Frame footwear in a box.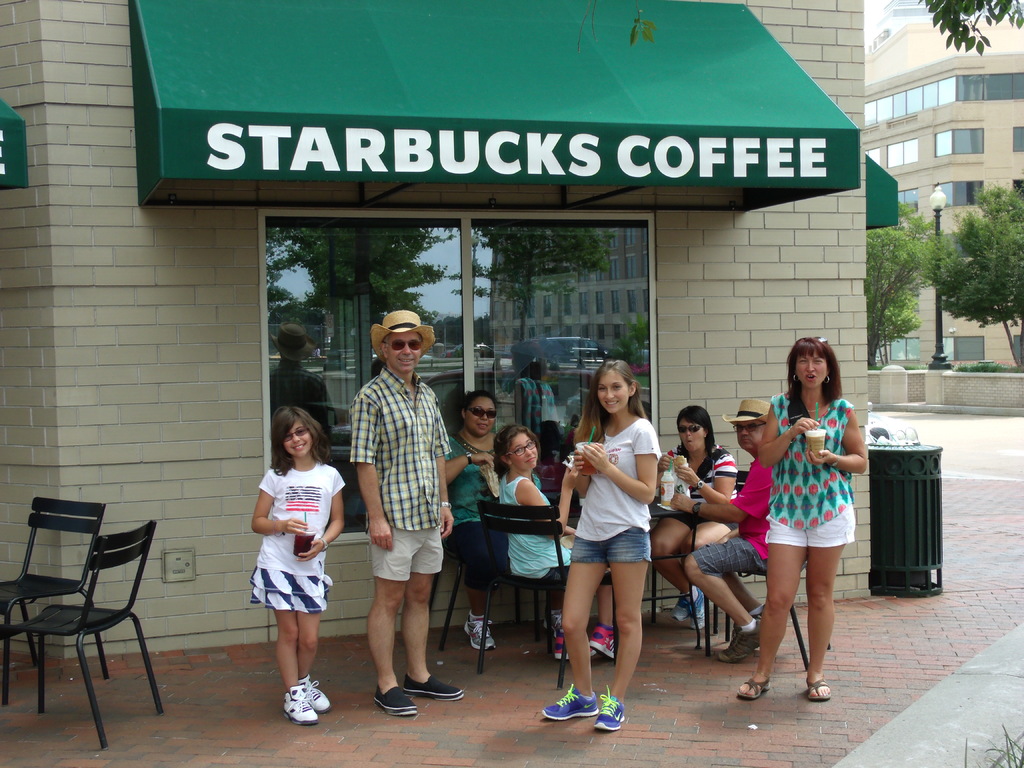
crop(403, 669, 466, 704).
